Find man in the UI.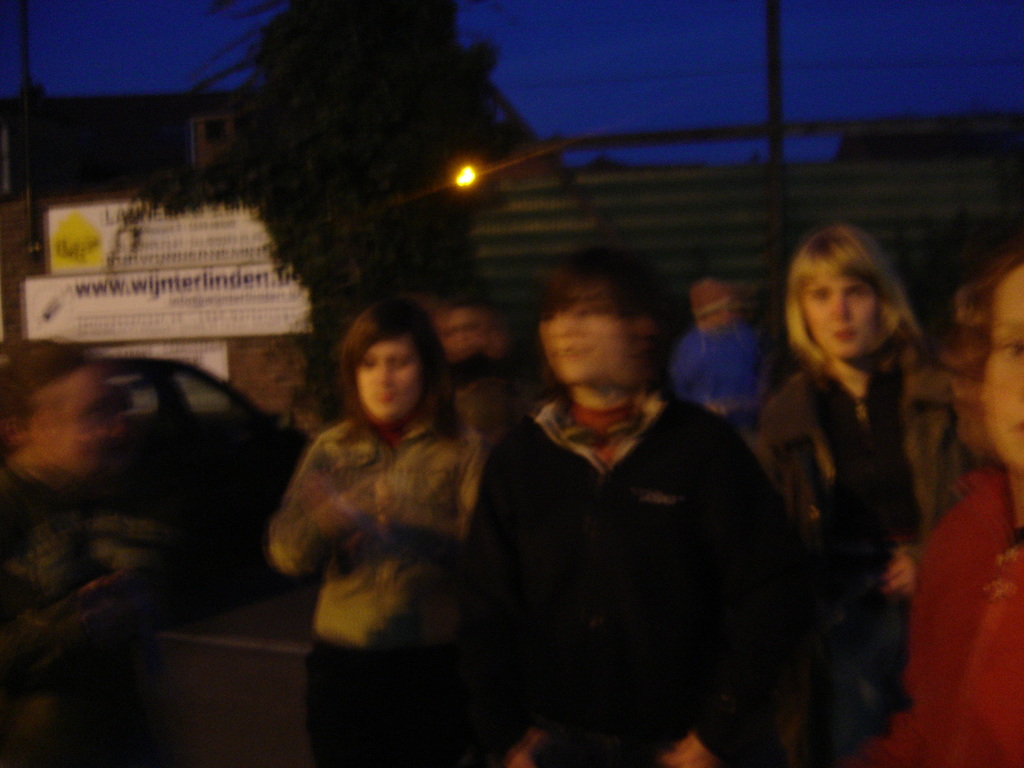
UI element at select_region(671, 278, 758, 436).
